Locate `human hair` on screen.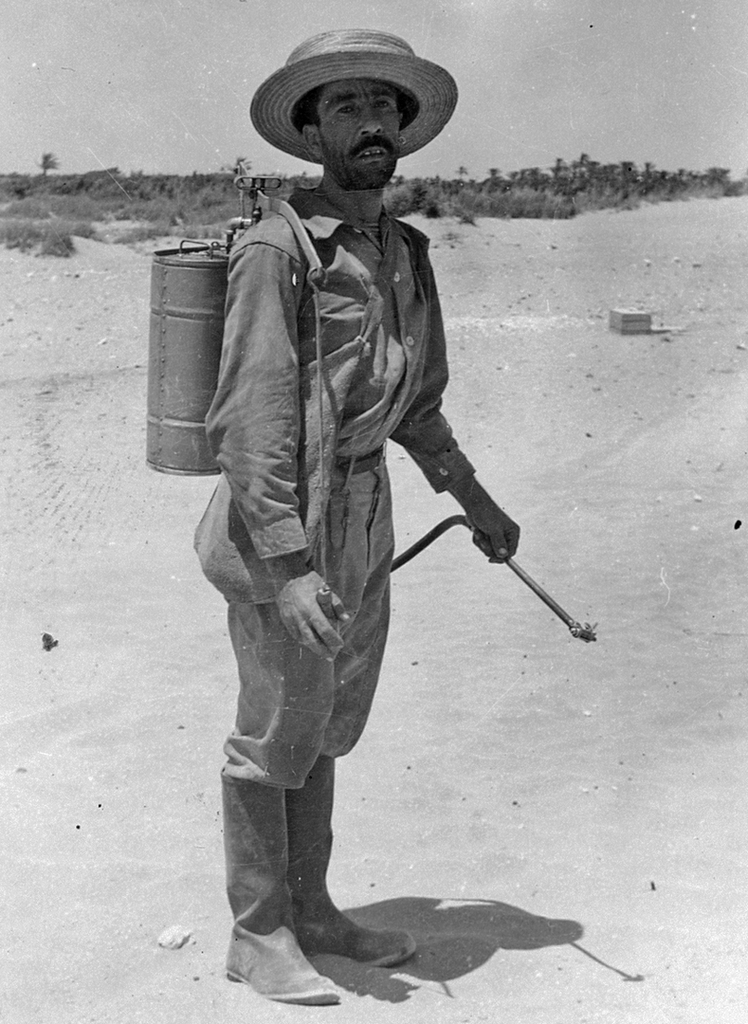
On screen at [x1=294, y1=94, x2=419, y2=124].
